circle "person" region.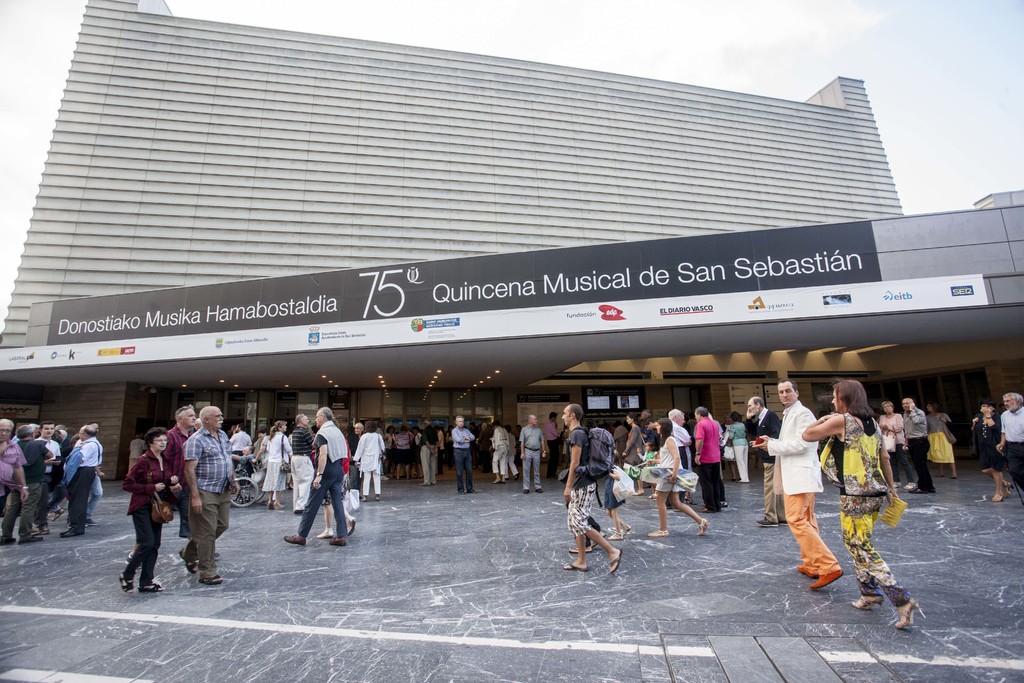
Region: region(755, 389, 788, 529).
